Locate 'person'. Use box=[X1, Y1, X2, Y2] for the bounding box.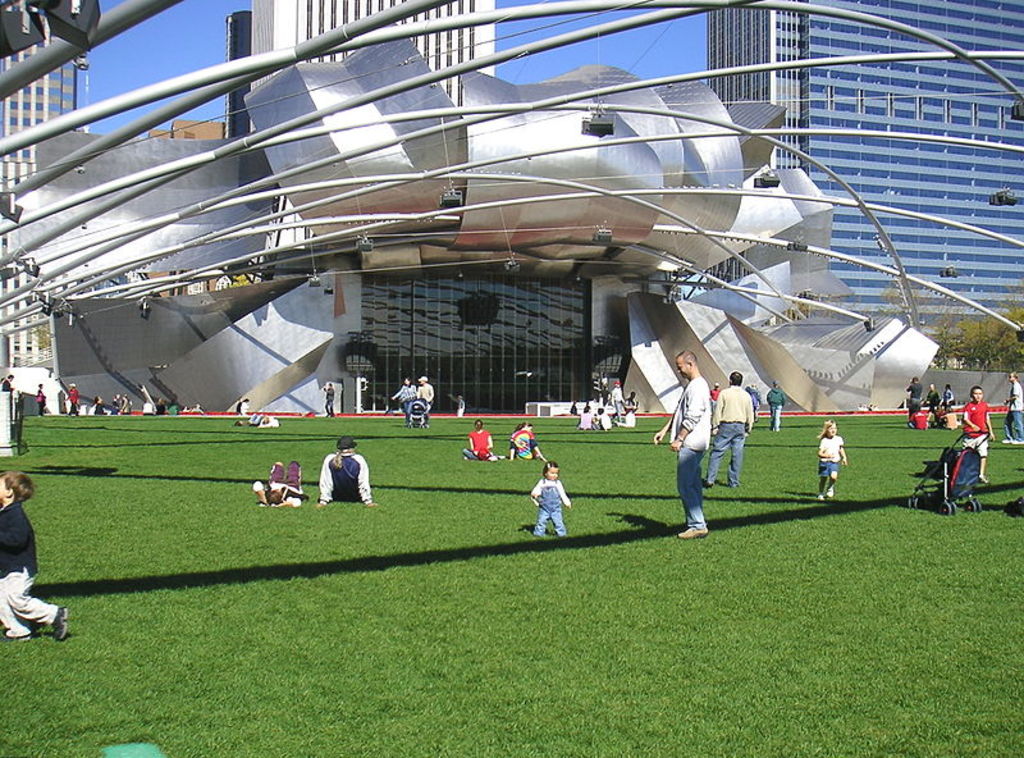
box=[934, 408, 959, 429].
